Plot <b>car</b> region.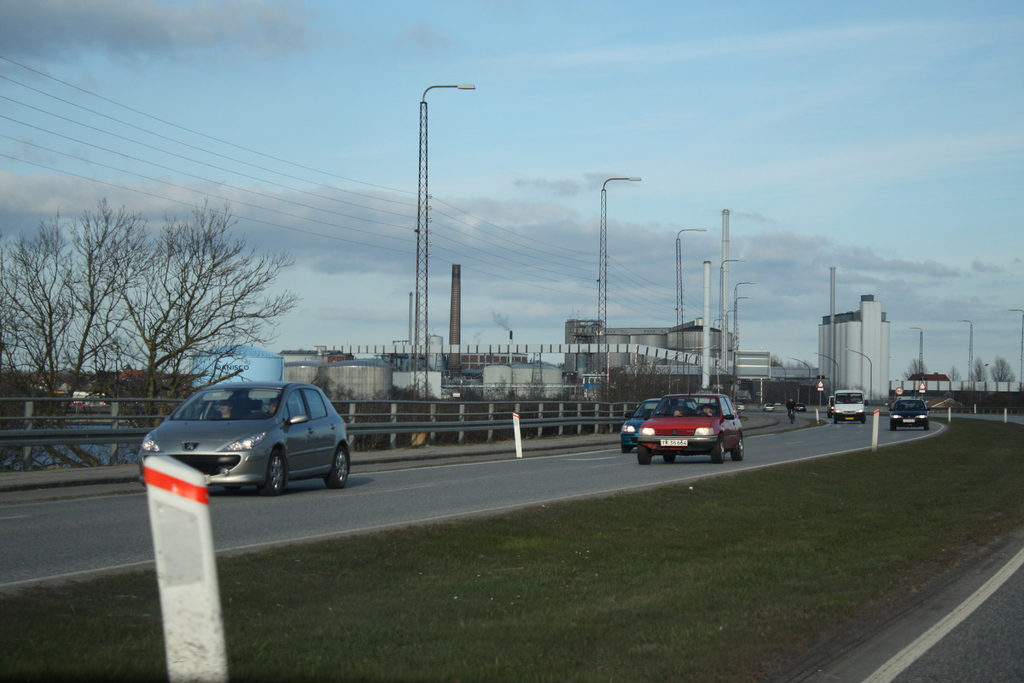
Plotted at <box>144,372,355,506</box>.
